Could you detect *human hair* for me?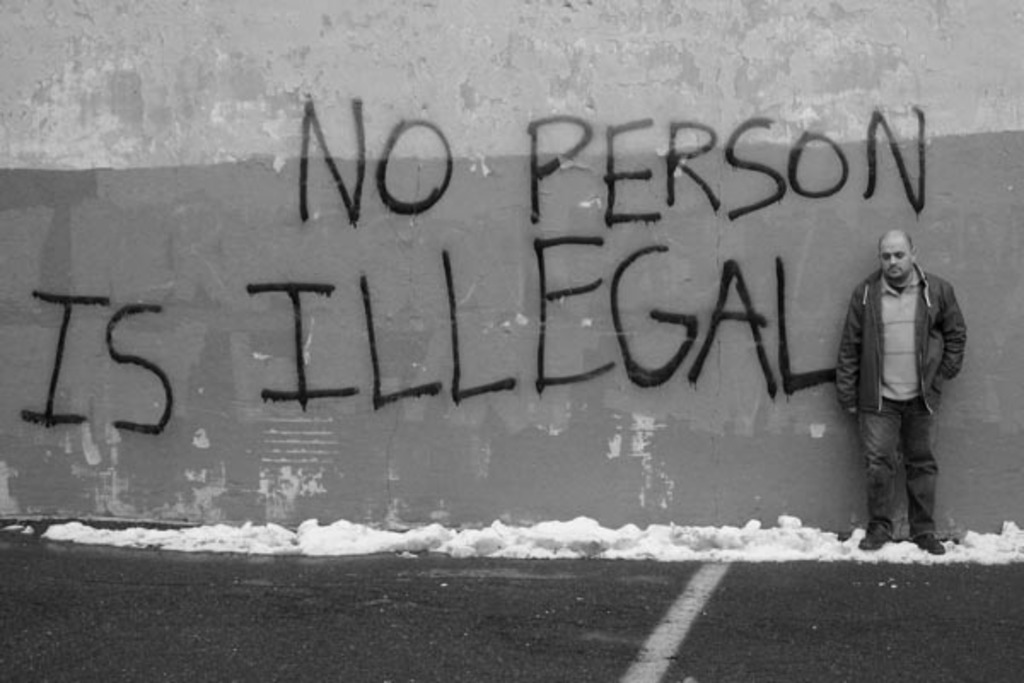
Detection result: (left=881, top=225, right=911, bottom=258).
